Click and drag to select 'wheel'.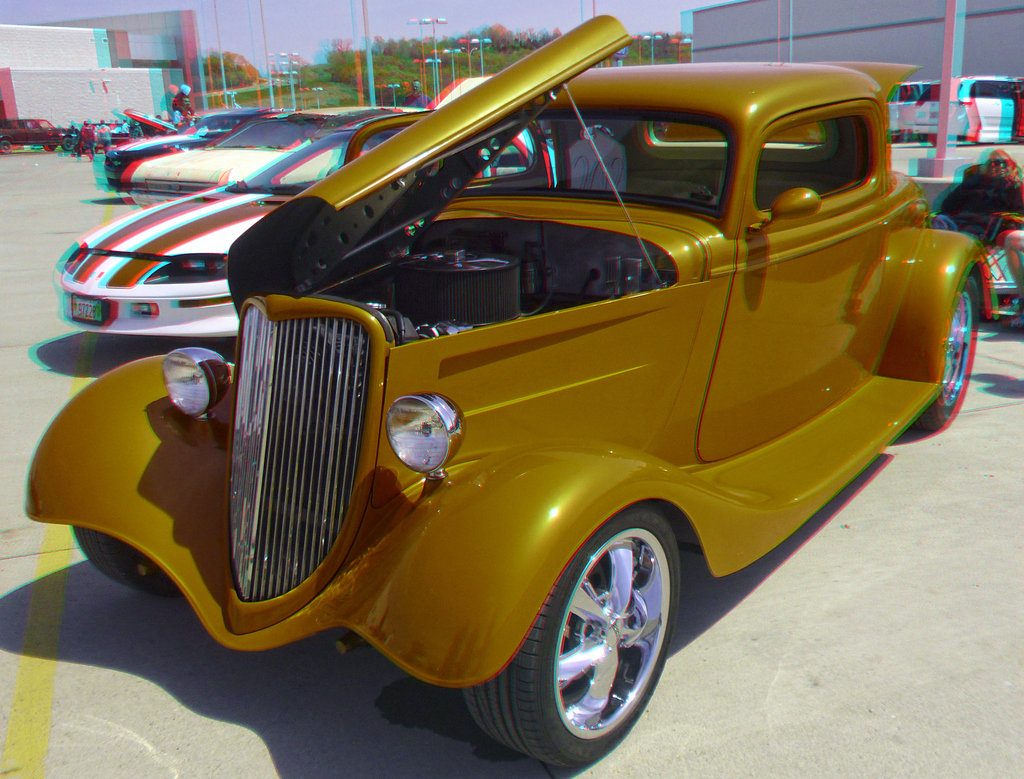
Selection: bbox(458, 506, 693, 772).
